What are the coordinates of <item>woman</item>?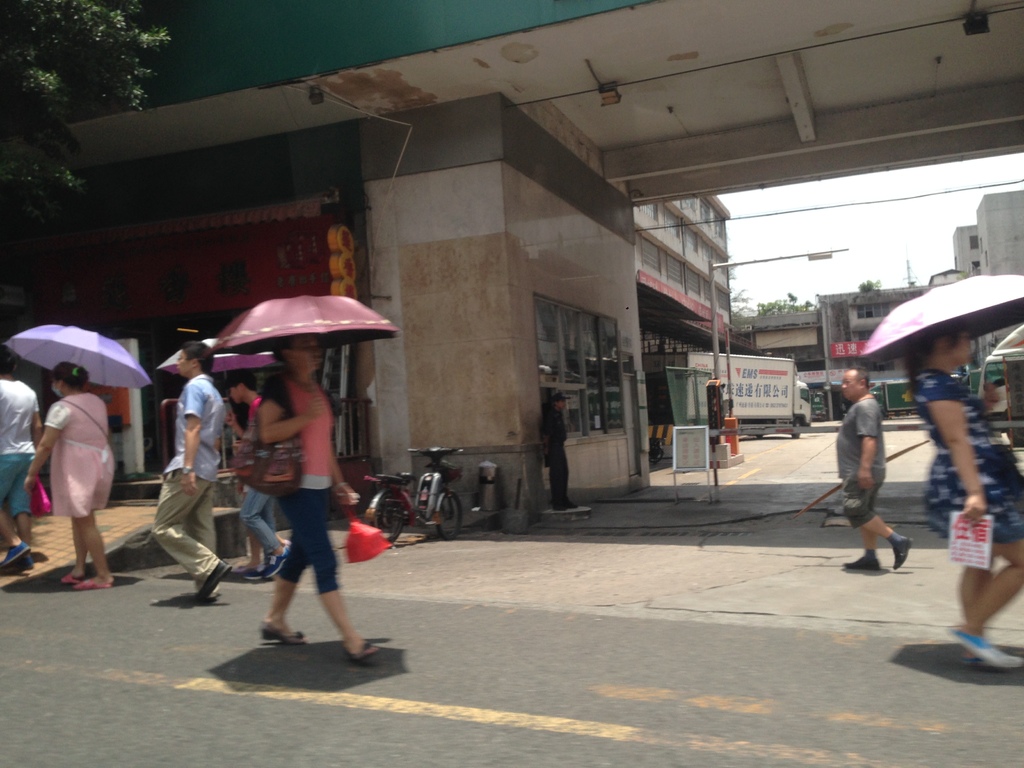
27,358,121,592.
